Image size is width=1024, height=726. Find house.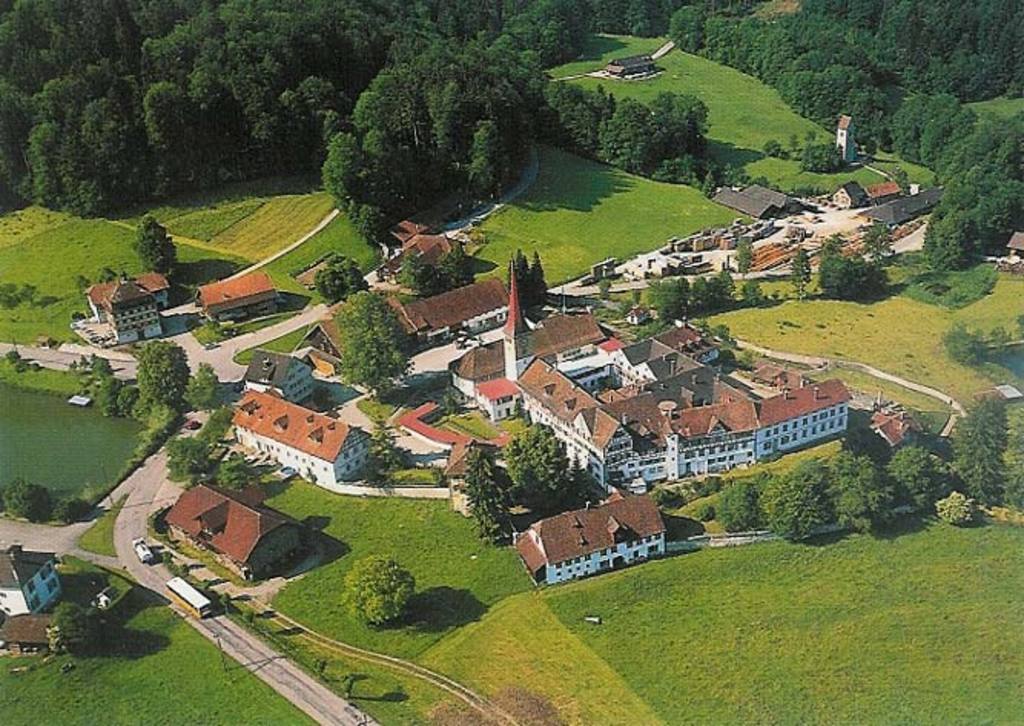
[left=652, top=387, right=765, bottom=474].
